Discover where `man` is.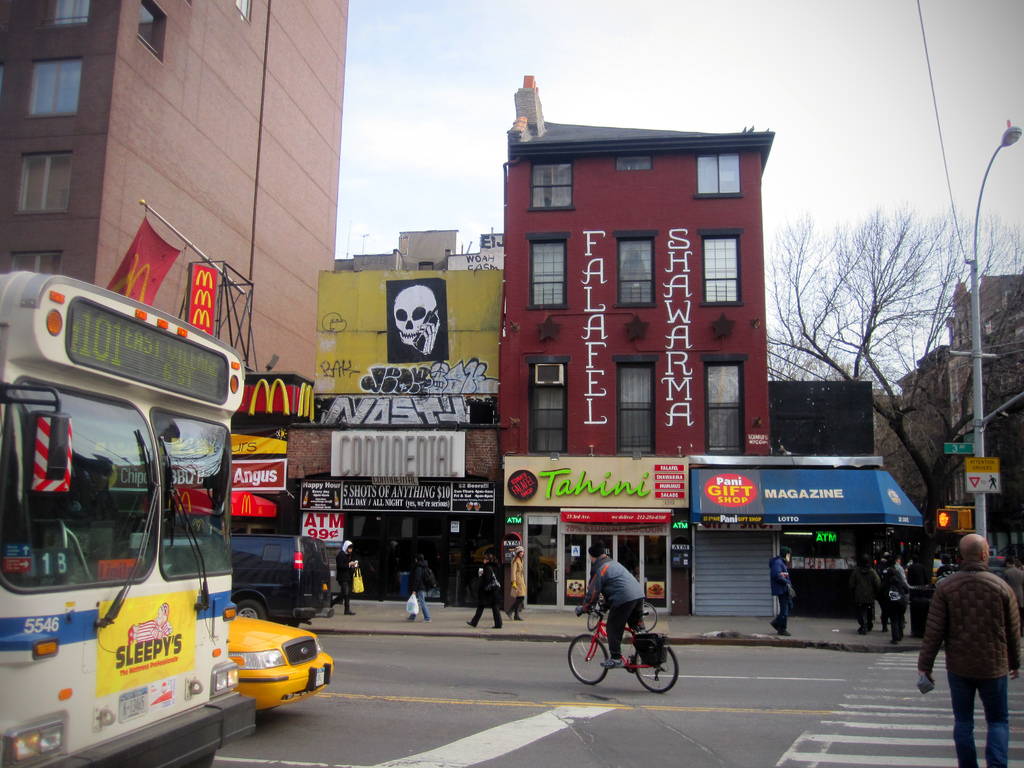
Discovered at Rect(894, 552, 913, 629).
